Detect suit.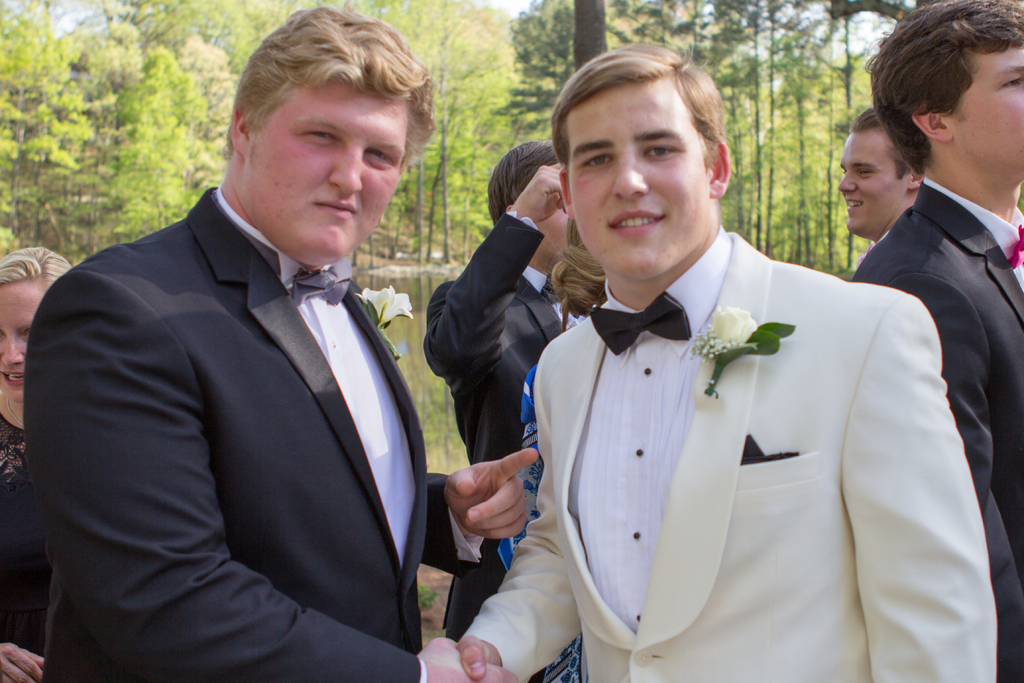
Detected at region(38, 110, 467, 680).
